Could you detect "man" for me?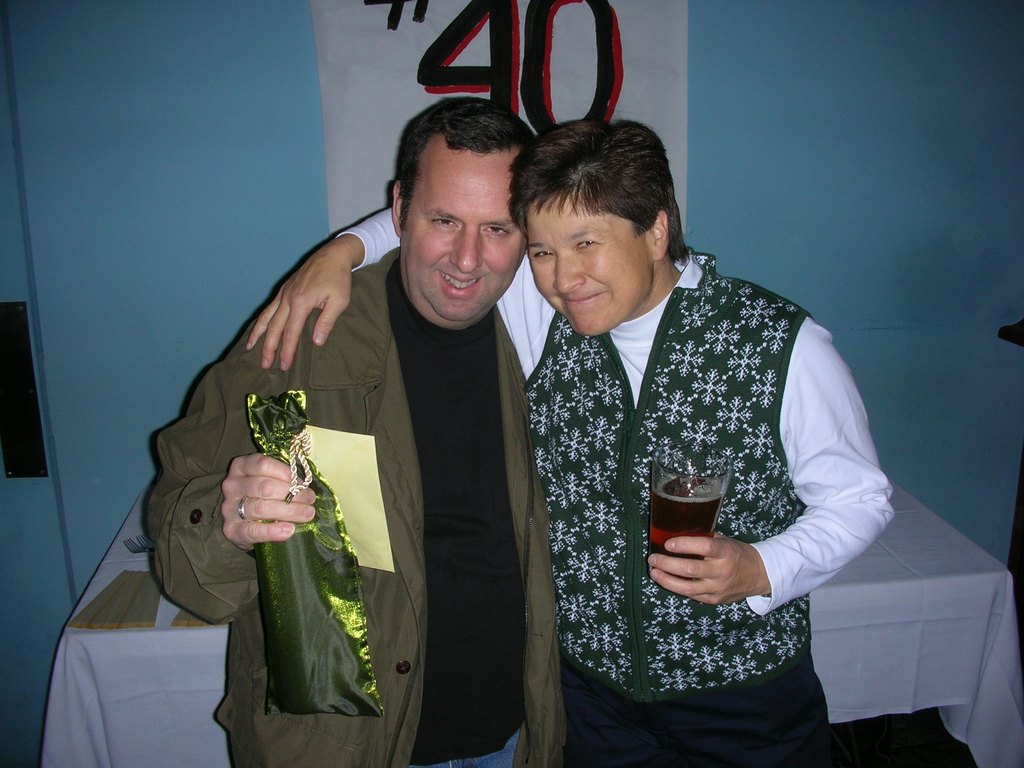
Detection result: detection(178, 122, 590, 744).
